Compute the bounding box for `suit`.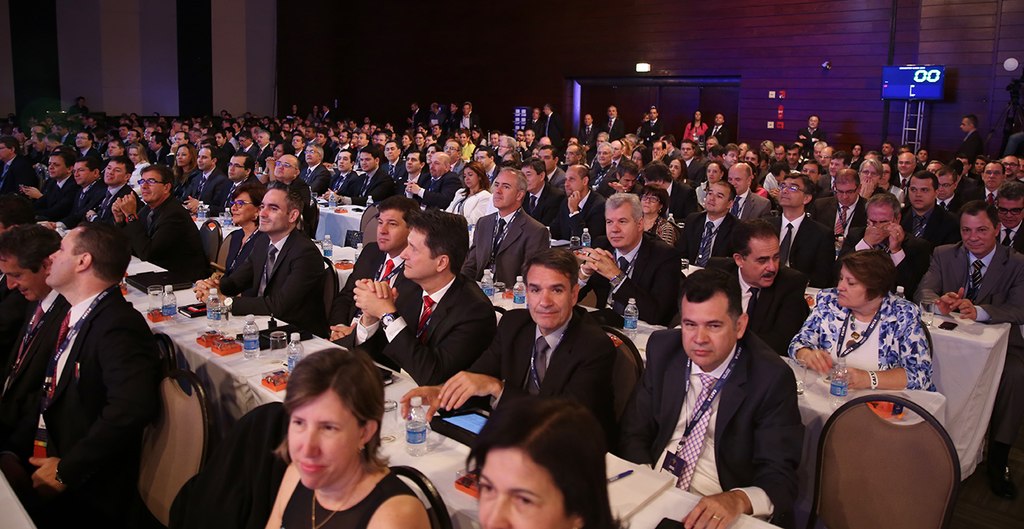
bbox(347, 275, 496, 394).
